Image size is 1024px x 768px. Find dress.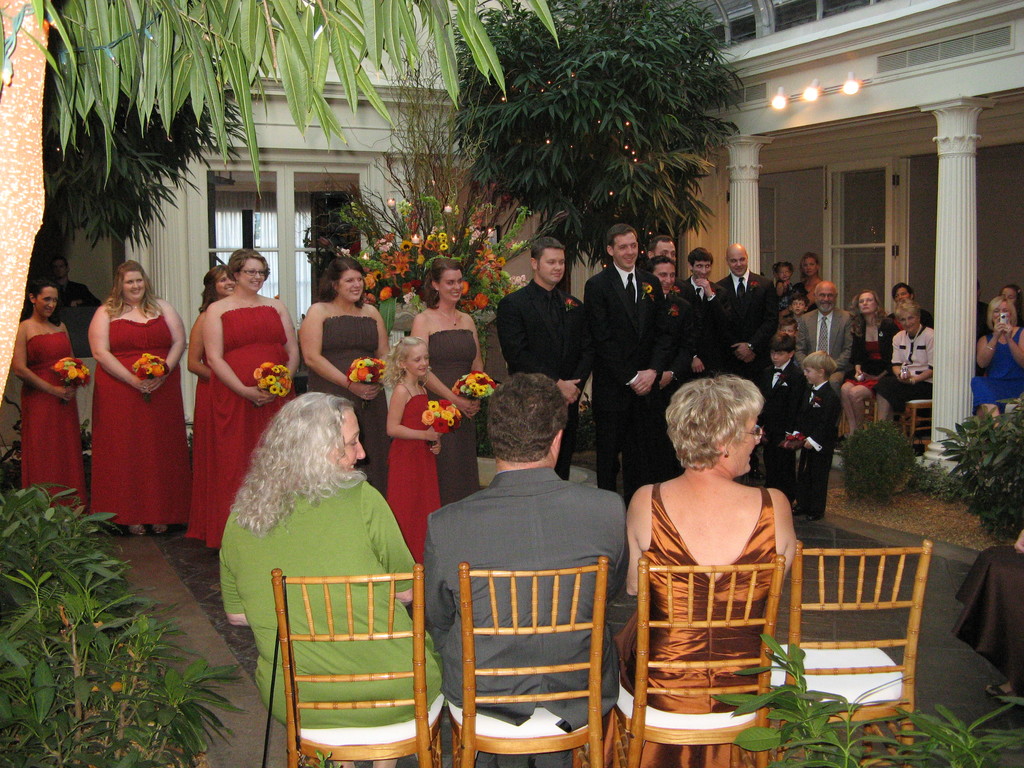
rect(88, 316, 193, 525).
